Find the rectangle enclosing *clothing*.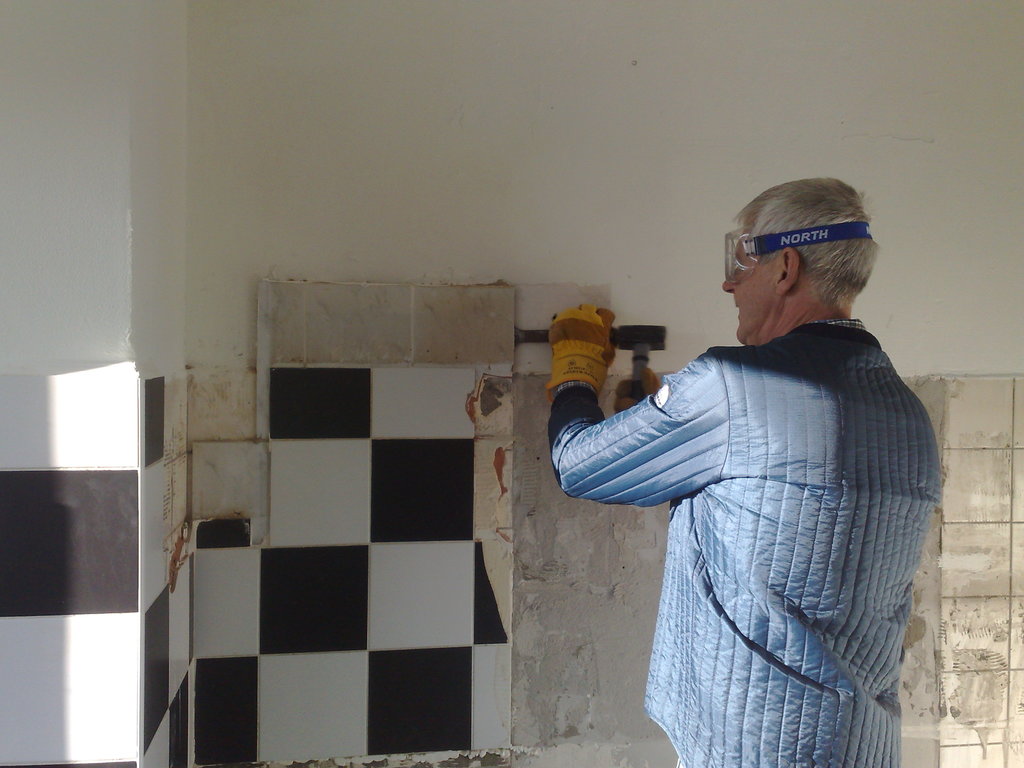
(552,246,939,762).
